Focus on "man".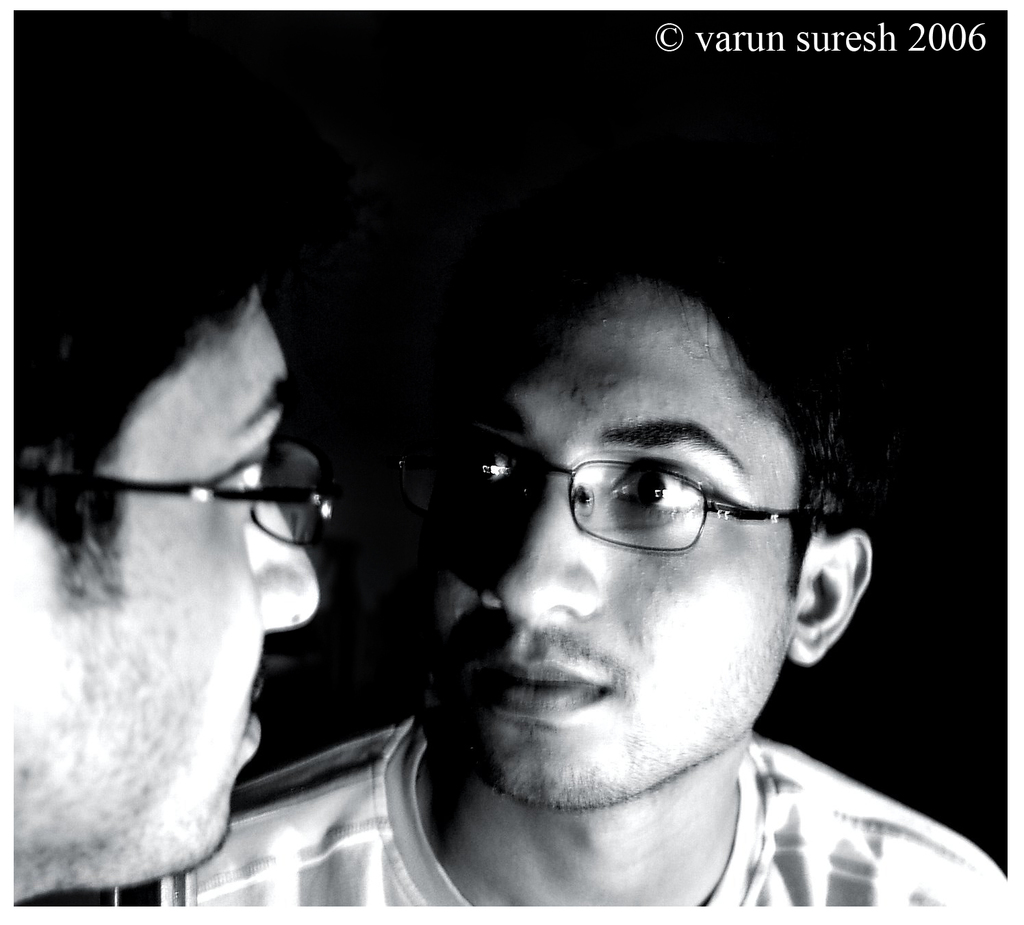
Focused at x1=157, y1=194, x2=1010, y2=907.
